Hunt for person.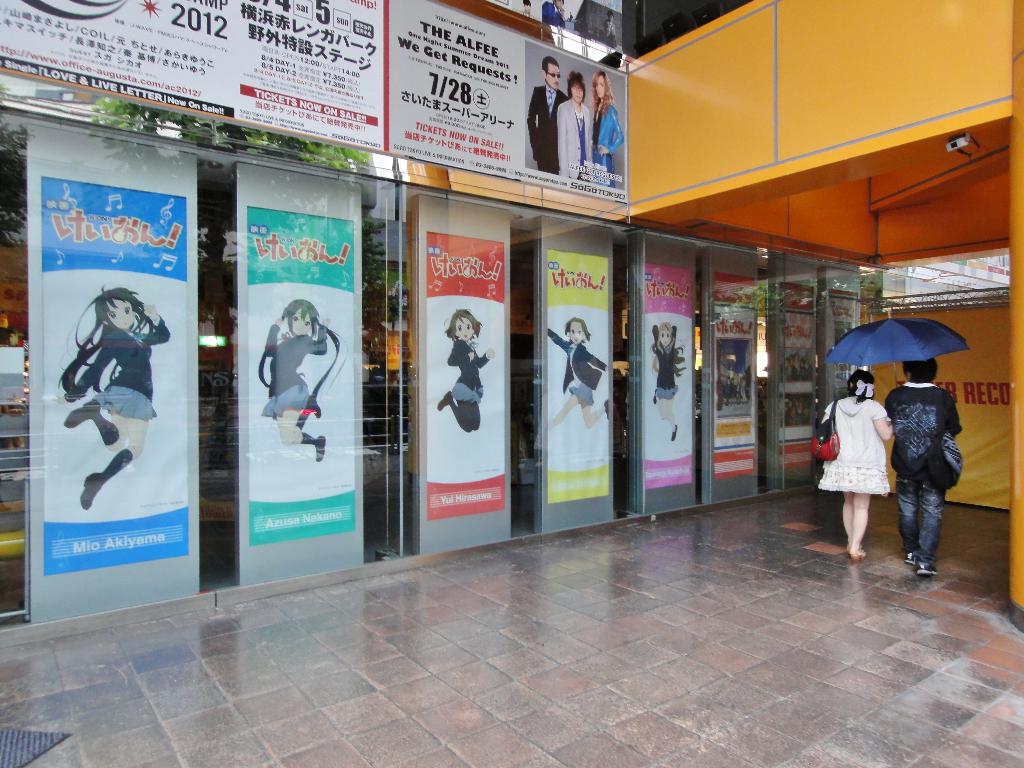
Hunted down at pyautogui.locateOnScreen(436, 311, 497, 442).
